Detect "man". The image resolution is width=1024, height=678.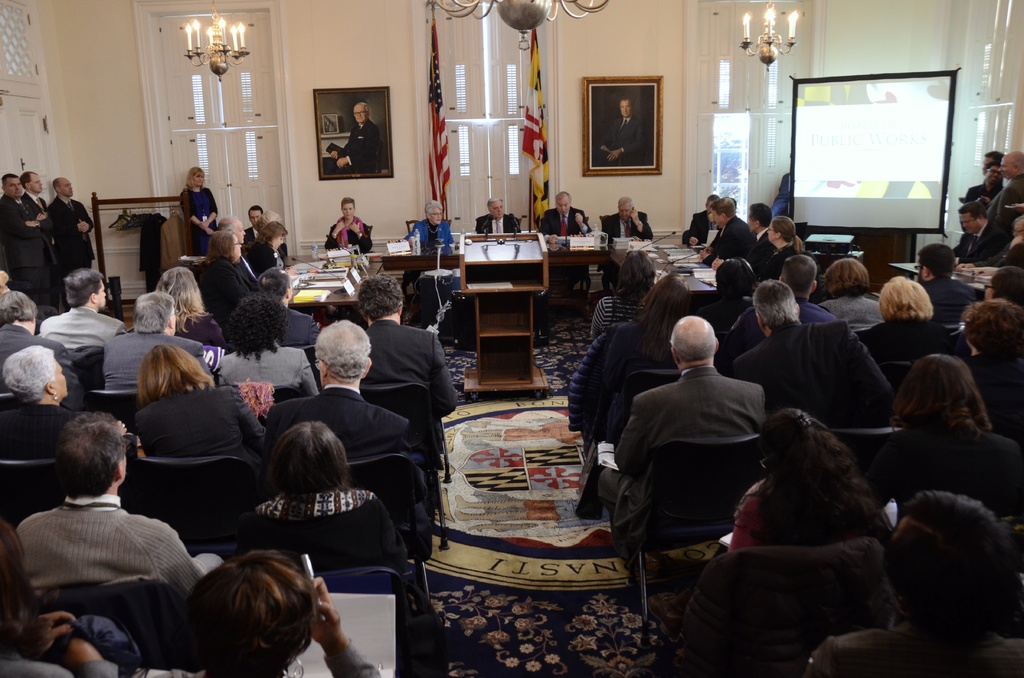
pyautogui.locateOnScreen(0, 172, 60, 306).
